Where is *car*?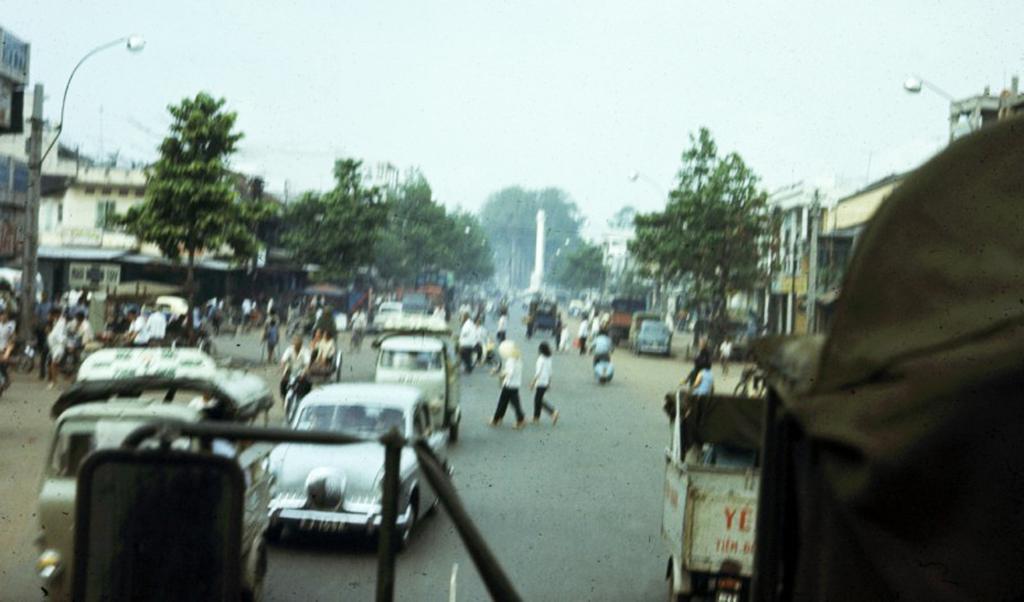
bbox(637, 321, 673, 359).
